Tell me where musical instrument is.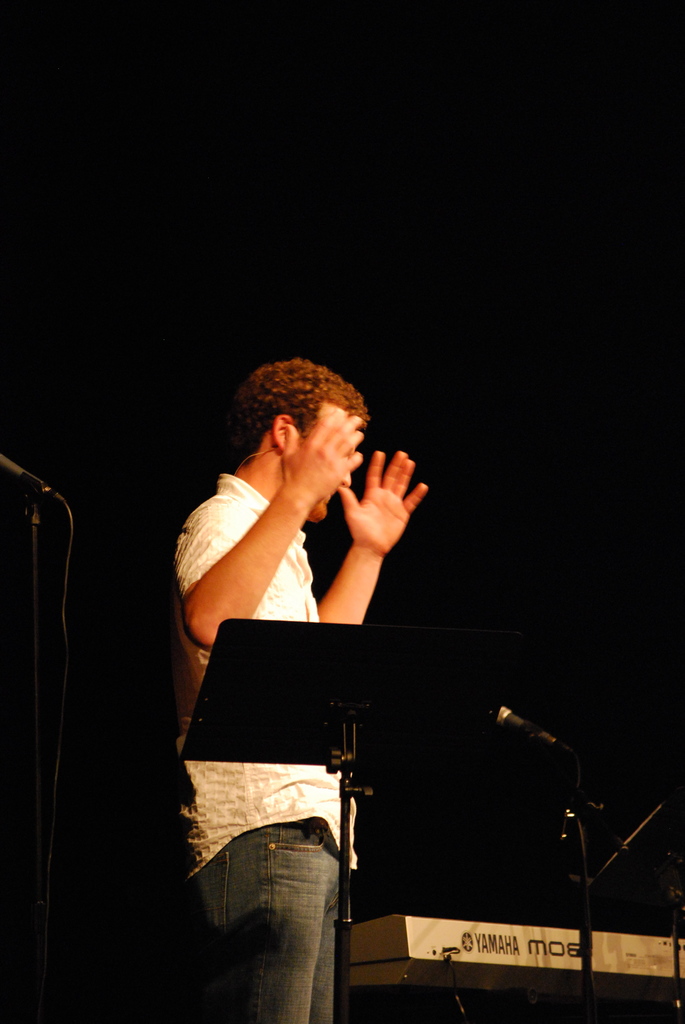
musical instrument is at left=344, top=913, right=684, bottom=990.
